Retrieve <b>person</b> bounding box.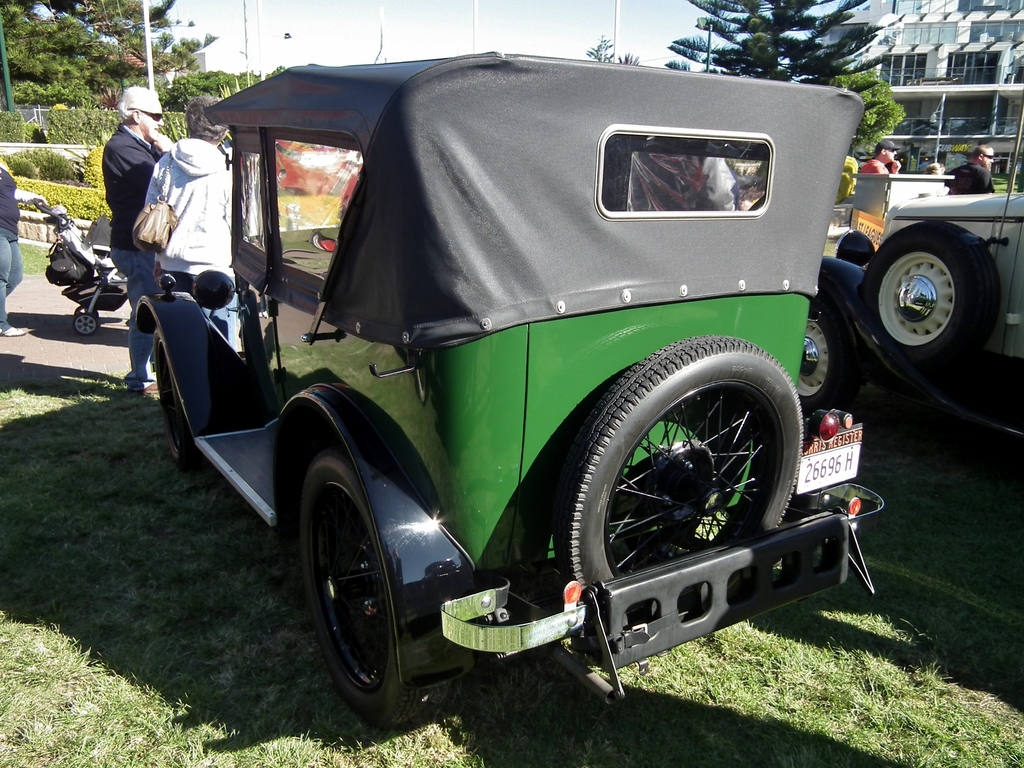
Bounding box: pyautogui.locateOnScreen(99, 82, 173, 392).
